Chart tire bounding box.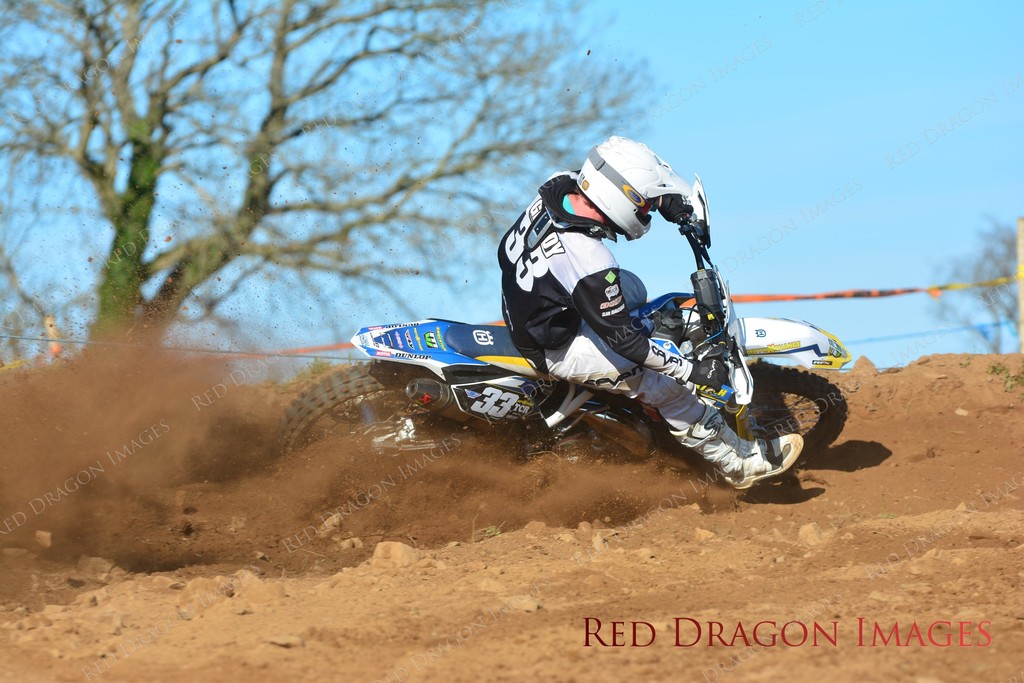
Charted: bbox=[275, 359, 481, 470].
